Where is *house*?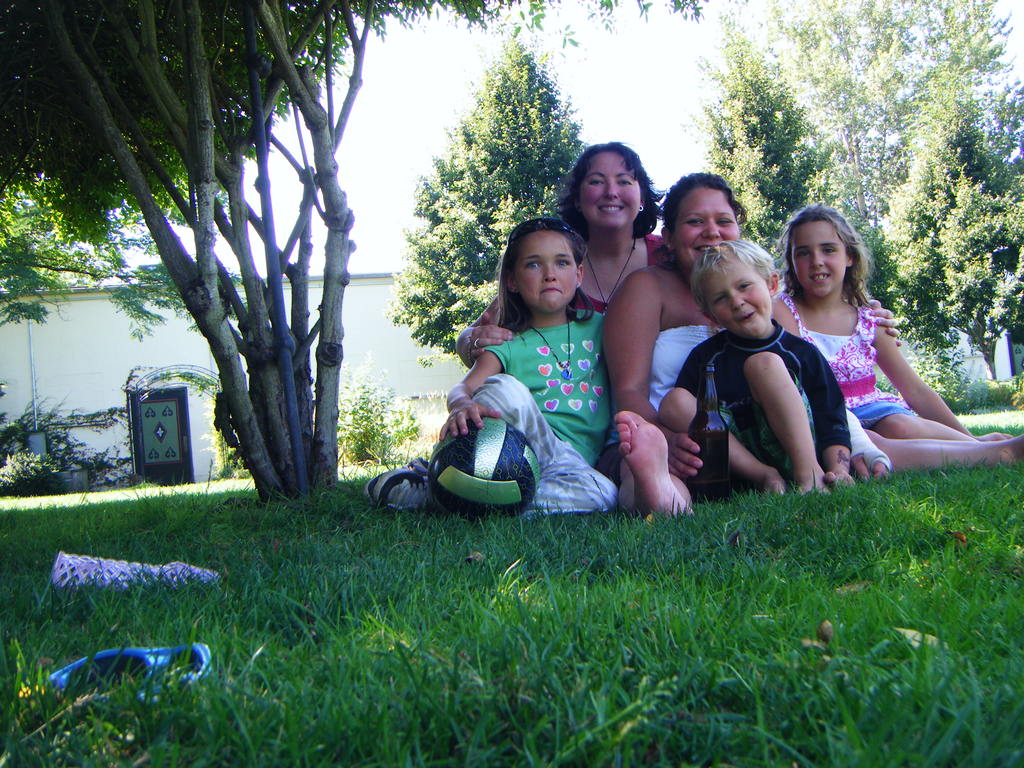
0 266 476 477.
